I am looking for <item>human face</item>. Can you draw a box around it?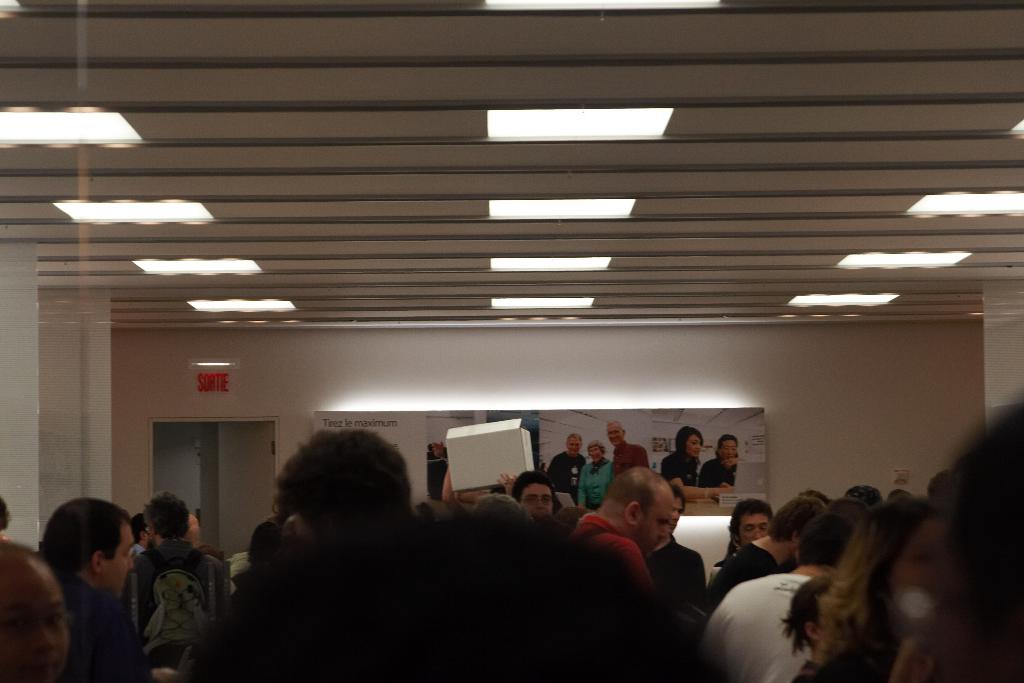
Sure, the bounding box is {"left": 685, "top": 435, "right": 701, "bottom": 460}.
